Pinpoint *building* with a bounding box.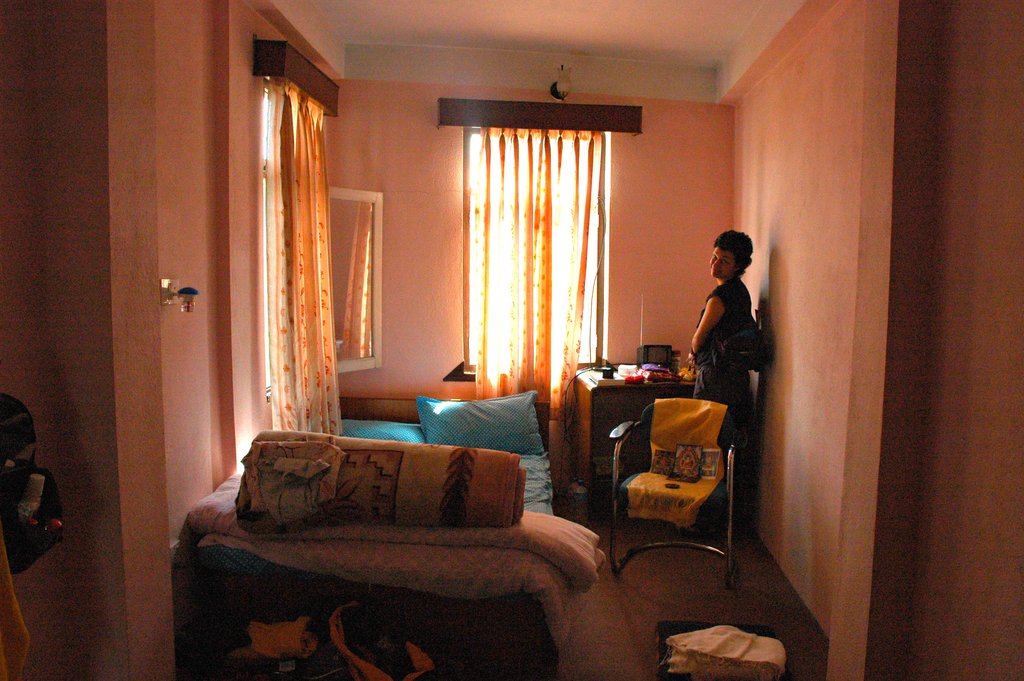
locate(0, 1, 1020, 680).
